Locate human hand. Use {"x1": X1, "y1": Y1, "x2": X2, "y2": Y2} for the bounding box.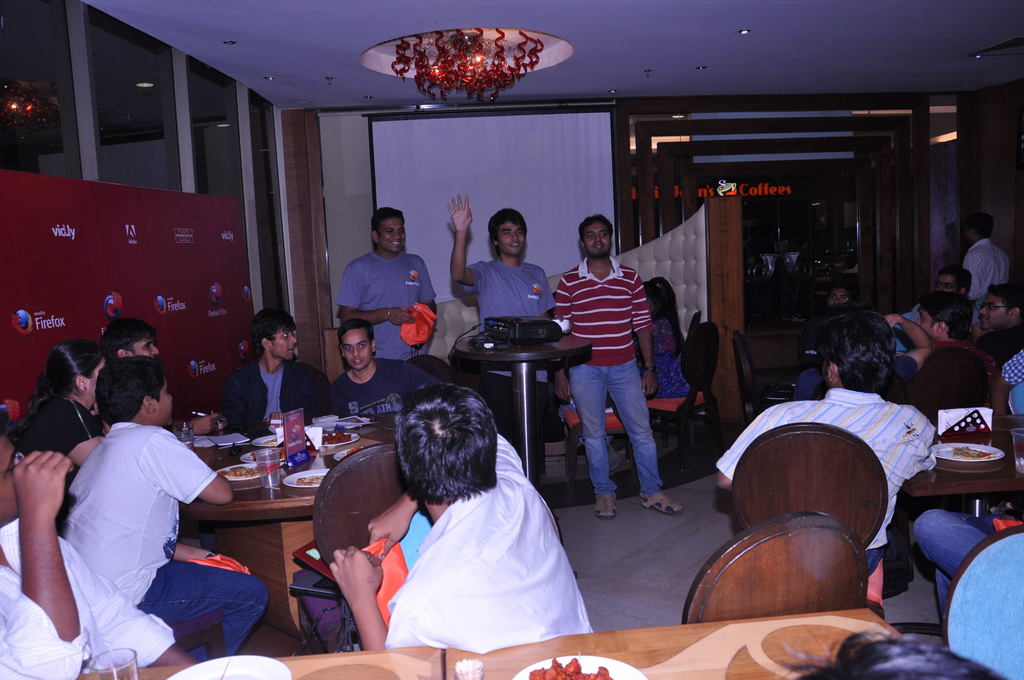
{"x1": 387, "y1": 305, "x2": 415, "y2": 325}.
